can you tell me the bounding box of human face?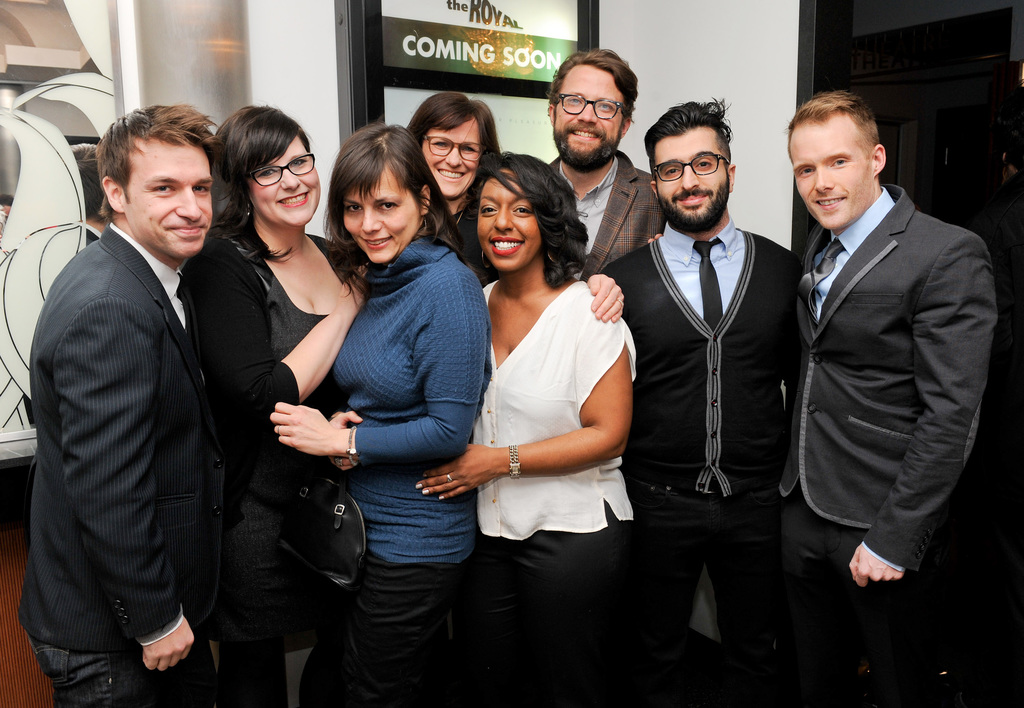
474/165/541/271.
